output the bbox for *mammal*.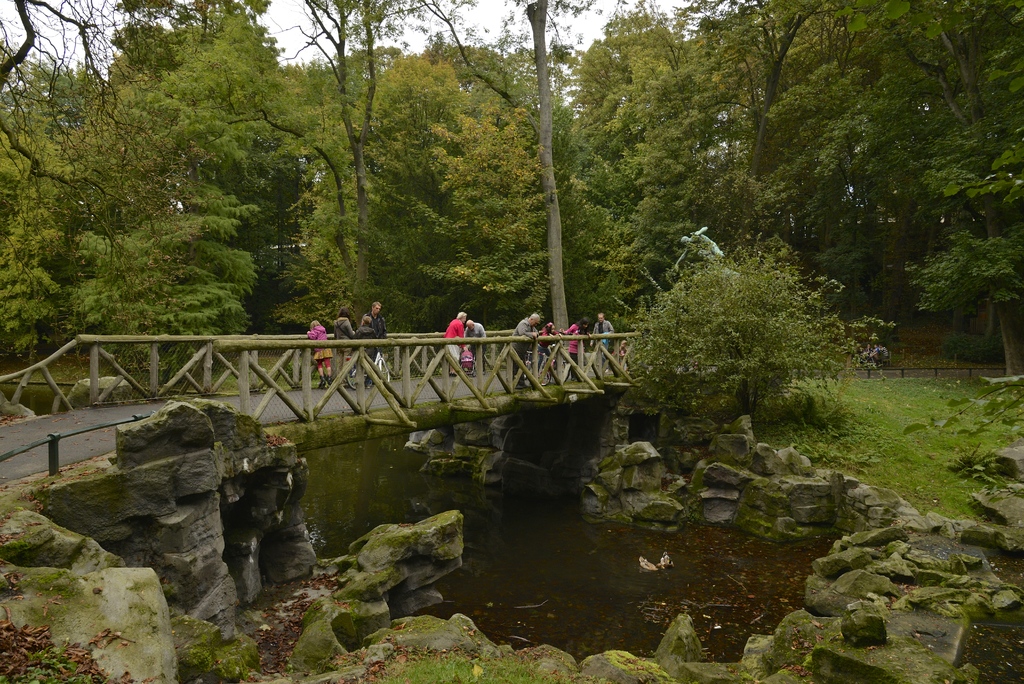
{"x1": 872, "y1": 344, "x2": 891, "y2": 361}.
